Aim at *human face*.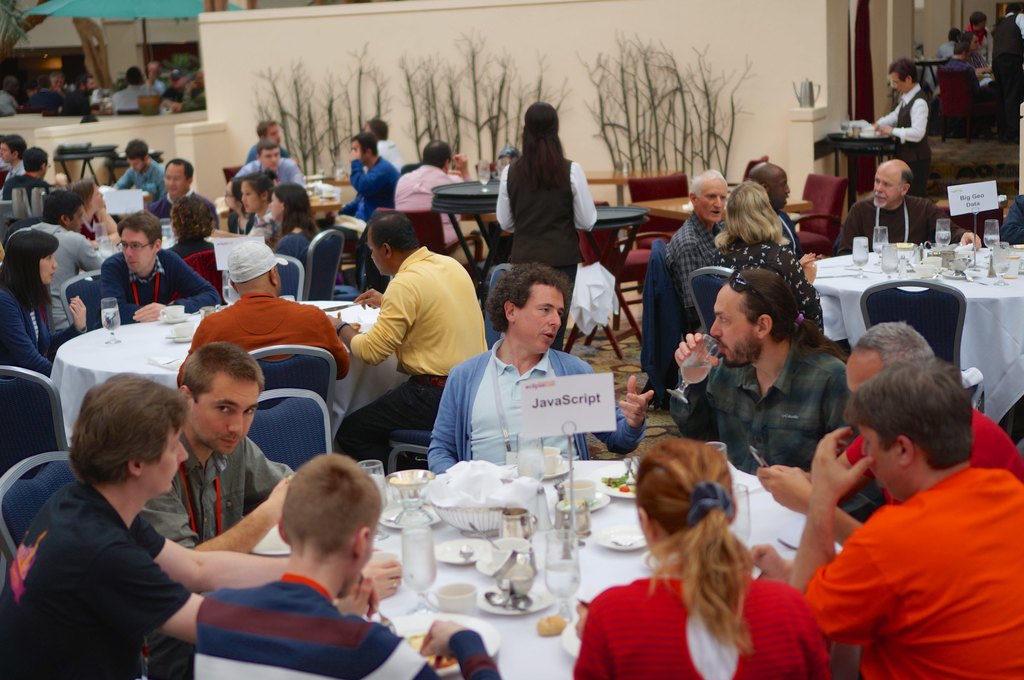
Aimed at (263, 121, 279, 143).
